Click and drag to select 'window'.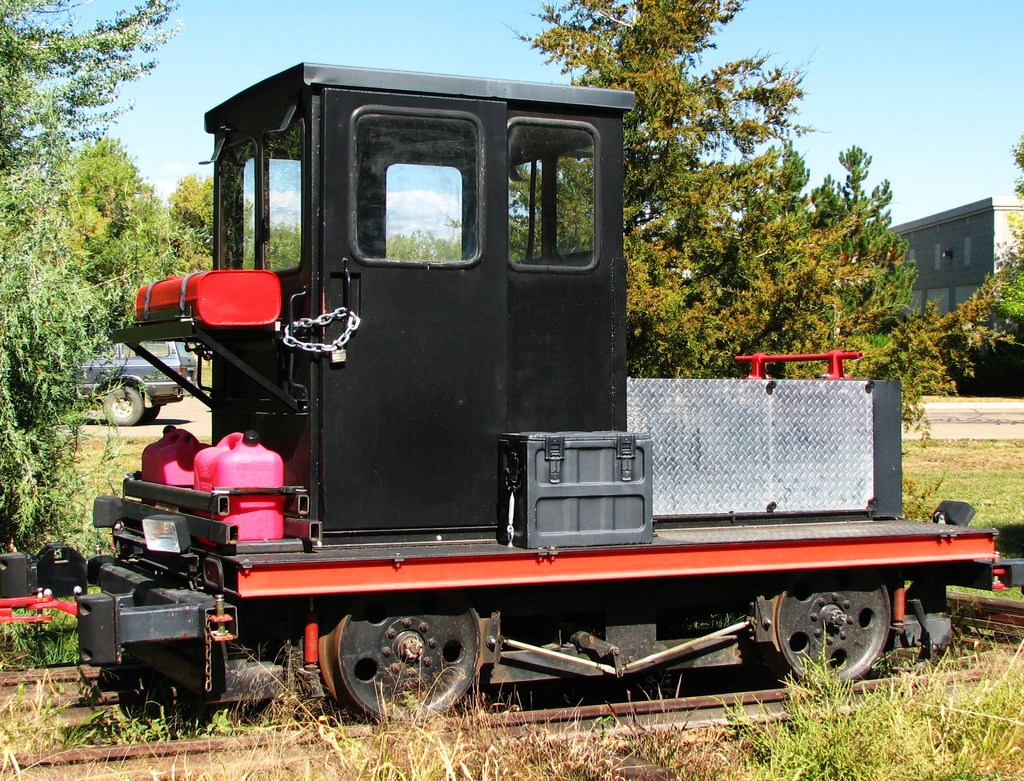
Selection: select_region(217, 134, 262, 265).
